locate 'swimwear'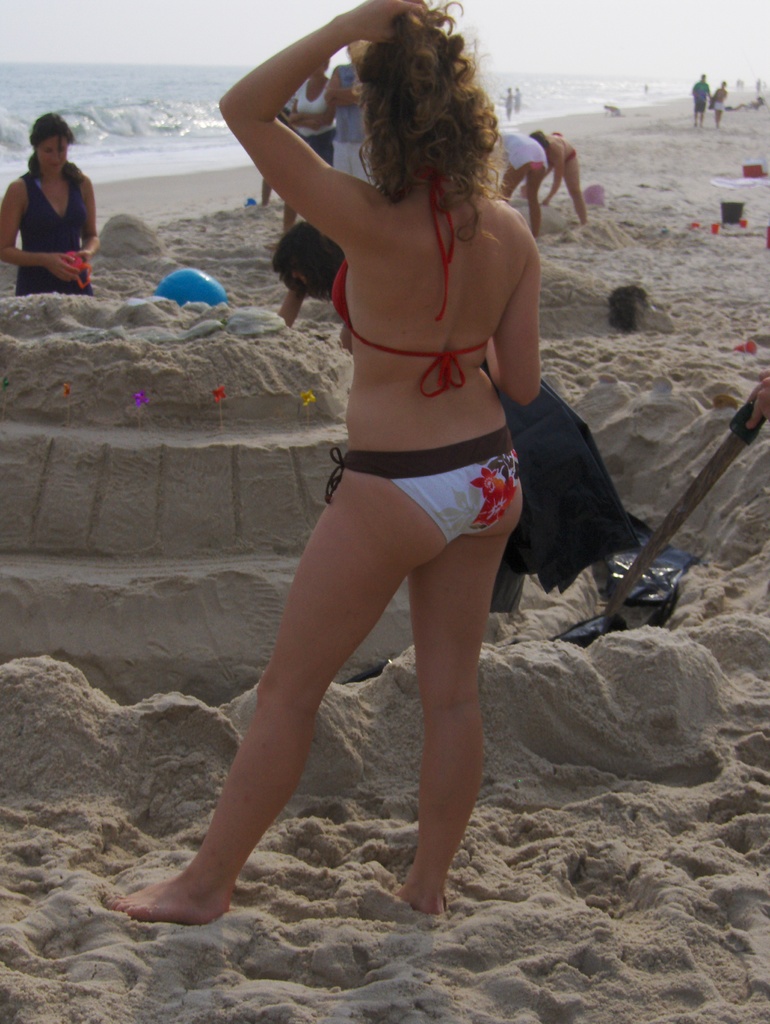
rect(341, 255, 493, 400)
